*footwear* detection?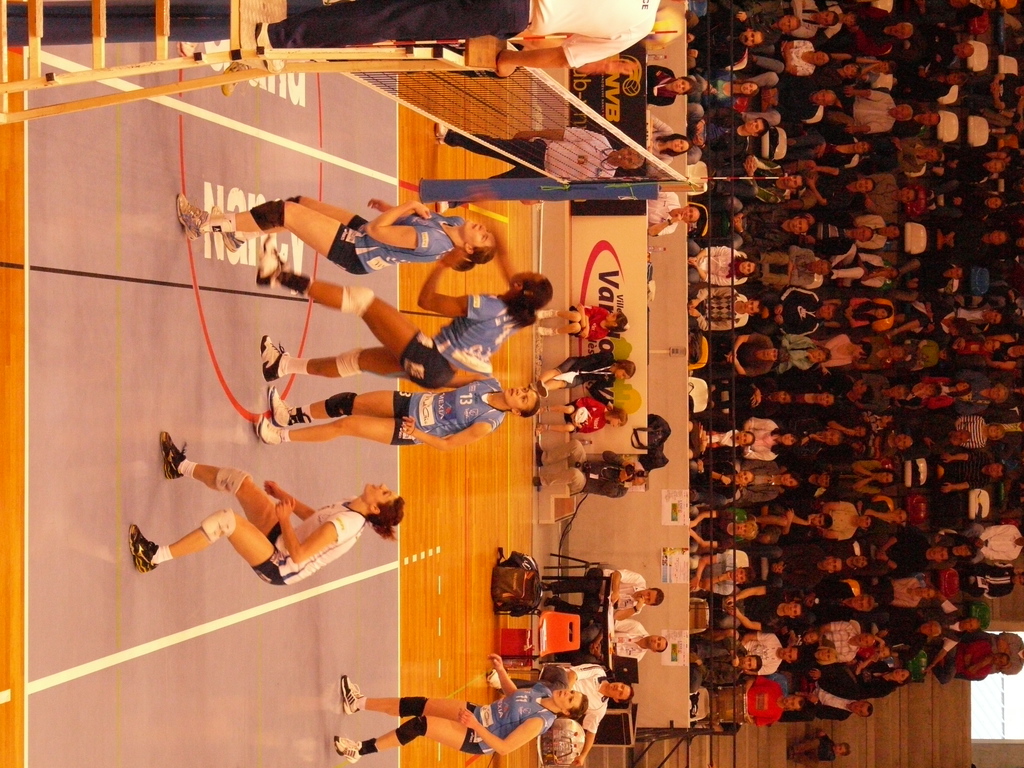
[x1=436, y1=121, x2=451, y2=145]
